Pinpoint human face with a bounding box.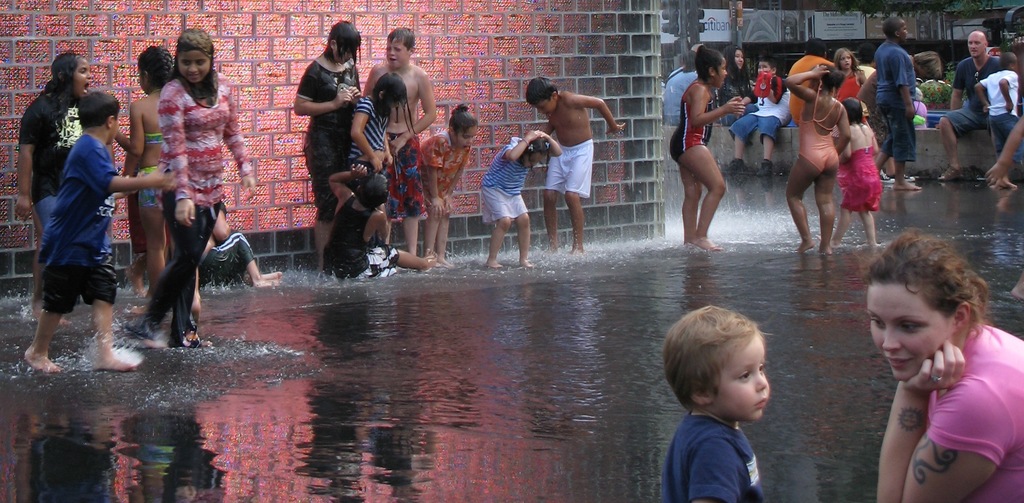
(532, 96, 554, 114).
